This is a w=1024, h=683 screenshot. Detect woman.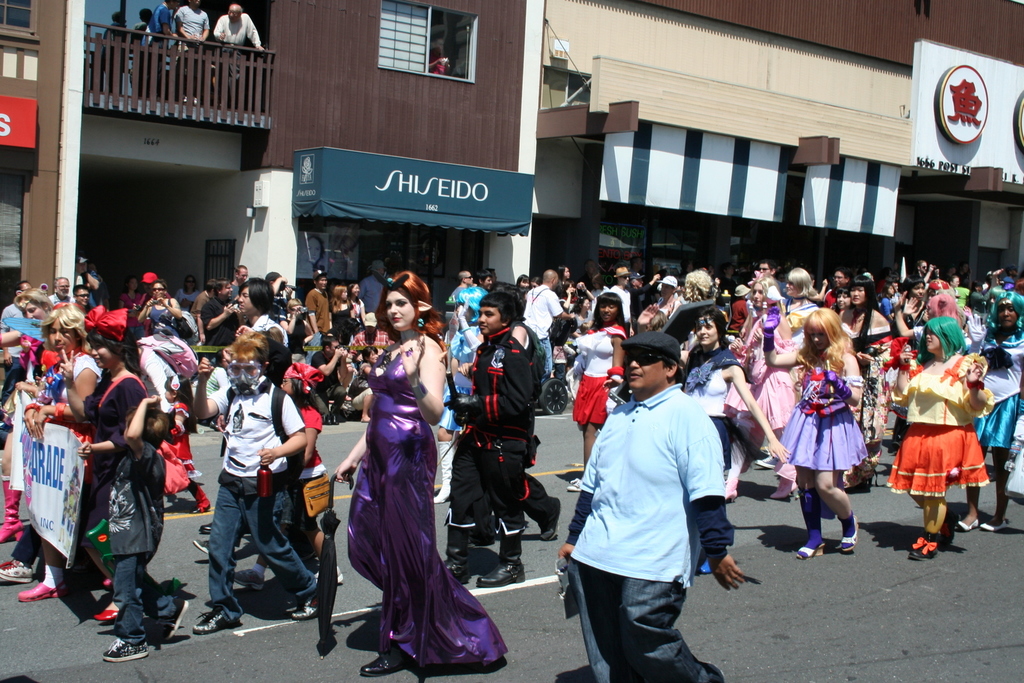
Rect(73, 307, 150, 620).
